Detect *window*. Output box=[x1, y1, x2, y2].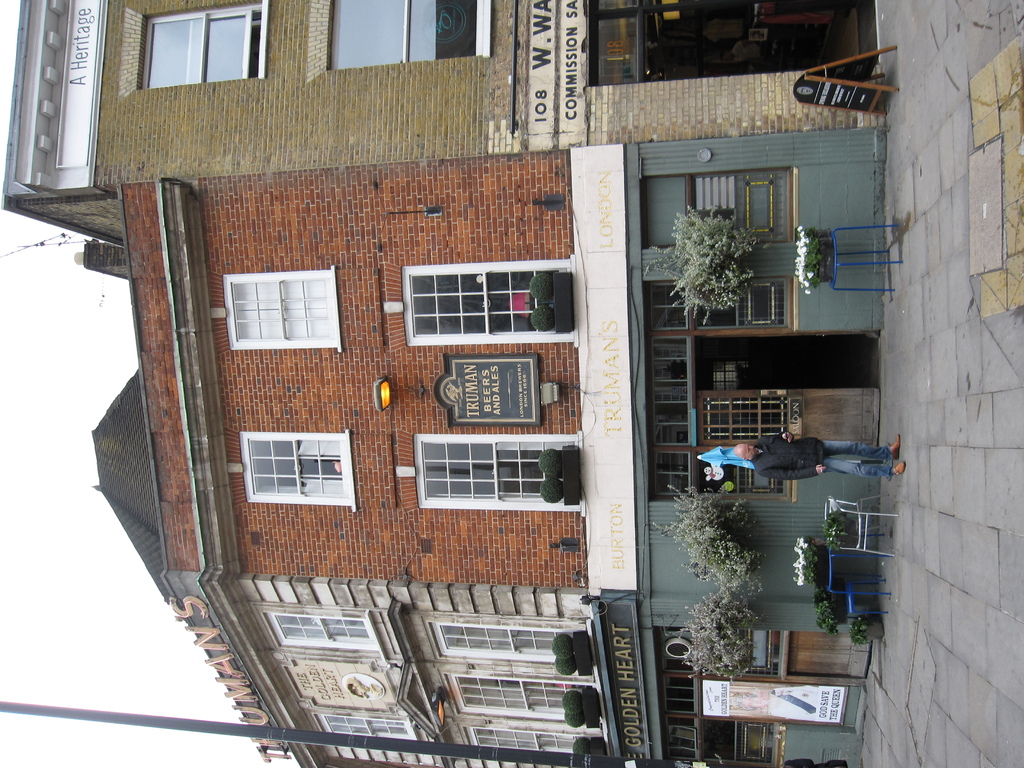
box=[236, 431, 340, 515].
